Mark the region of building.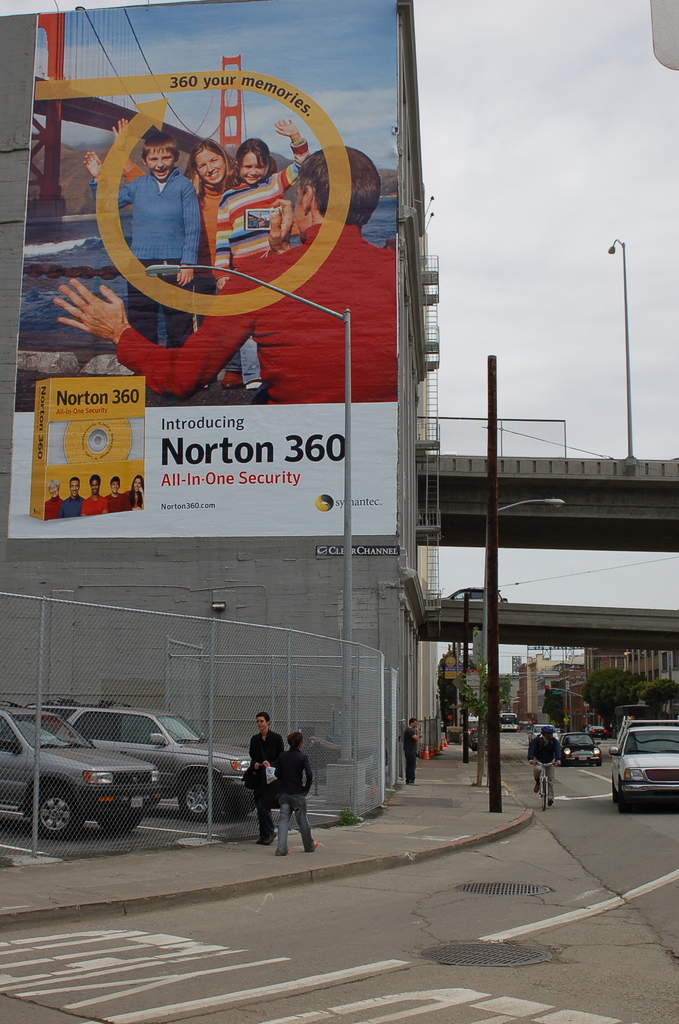
Region: (left=0, top=0, right=442, bottom=780).
